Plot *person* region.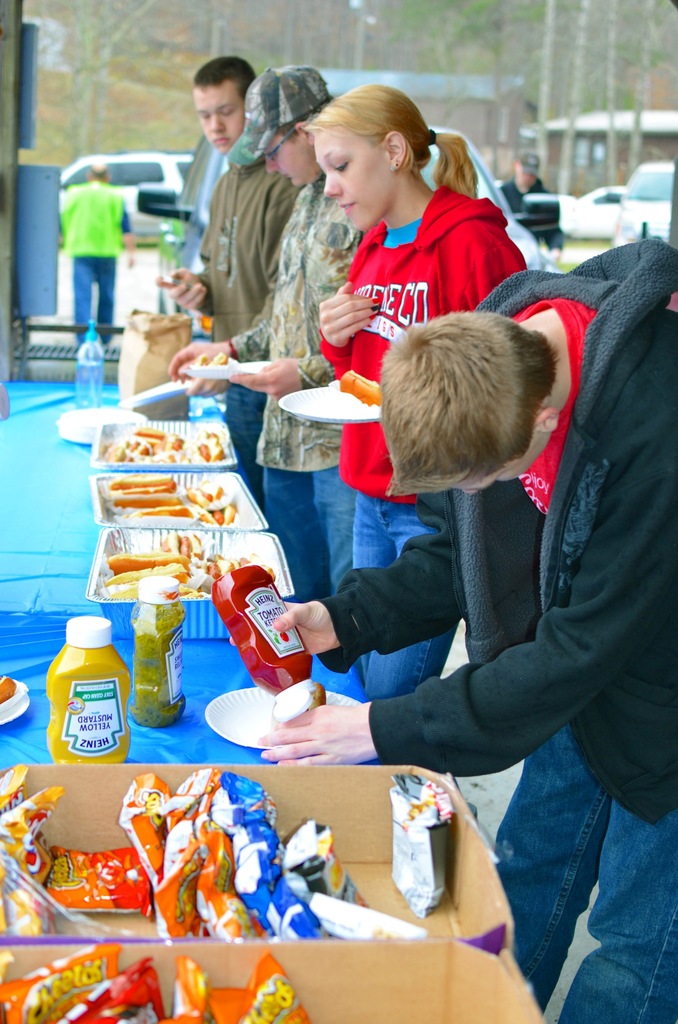
Plotted at [x1=47, y1=133, x2=138, y2=345].
